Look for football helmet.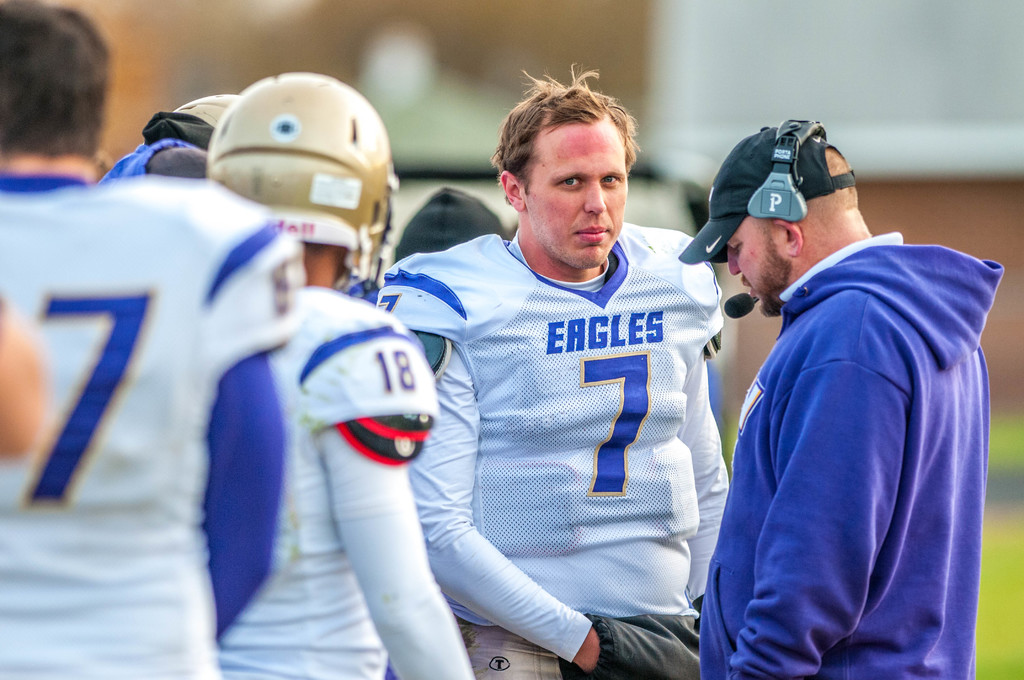
Found: region(185, 77, 380, 252).
